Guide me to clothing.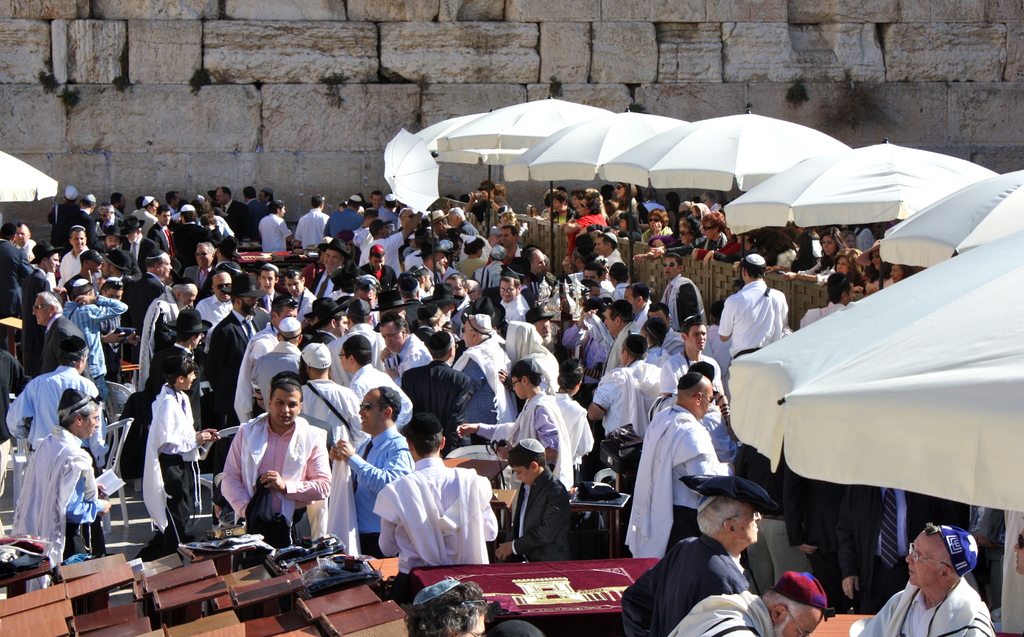
Guidance: <box>43,199,77,233</box>.
